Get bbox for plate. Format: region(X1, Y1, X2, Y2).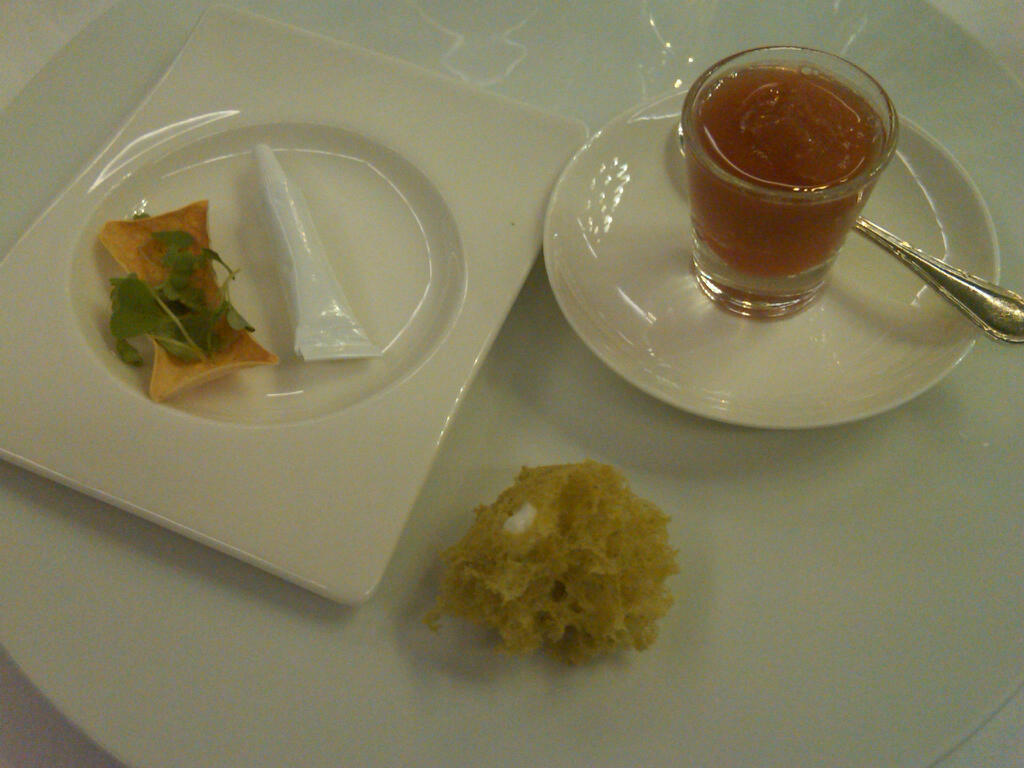
region(0, 0, 1023, 767).
